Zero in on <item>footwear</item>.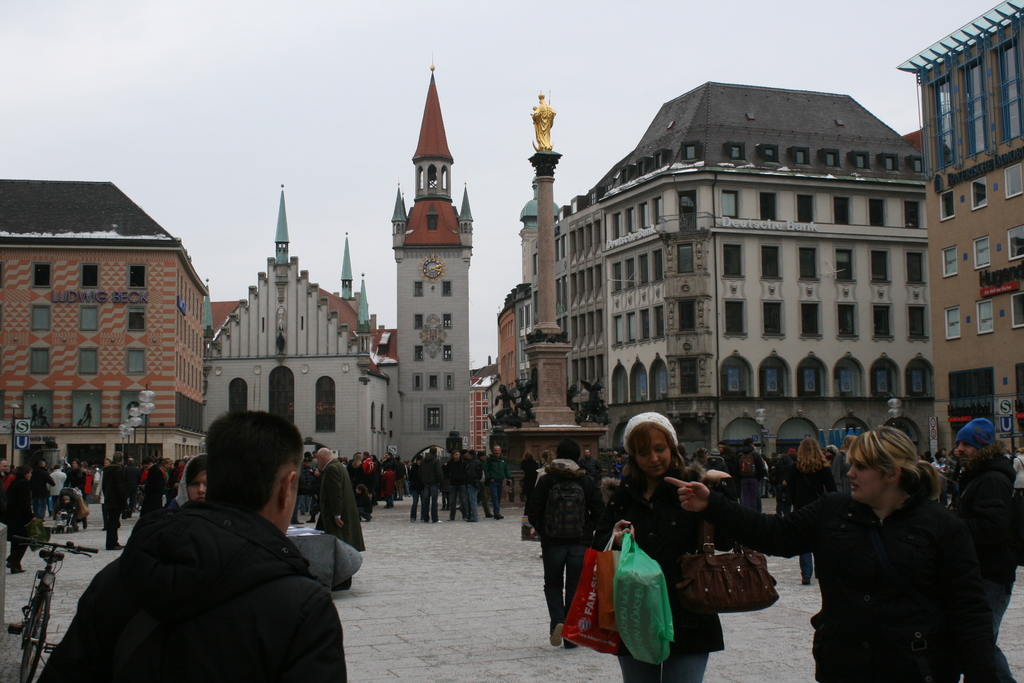
Zeroed in: bbox(419, 517, 427, 523).
